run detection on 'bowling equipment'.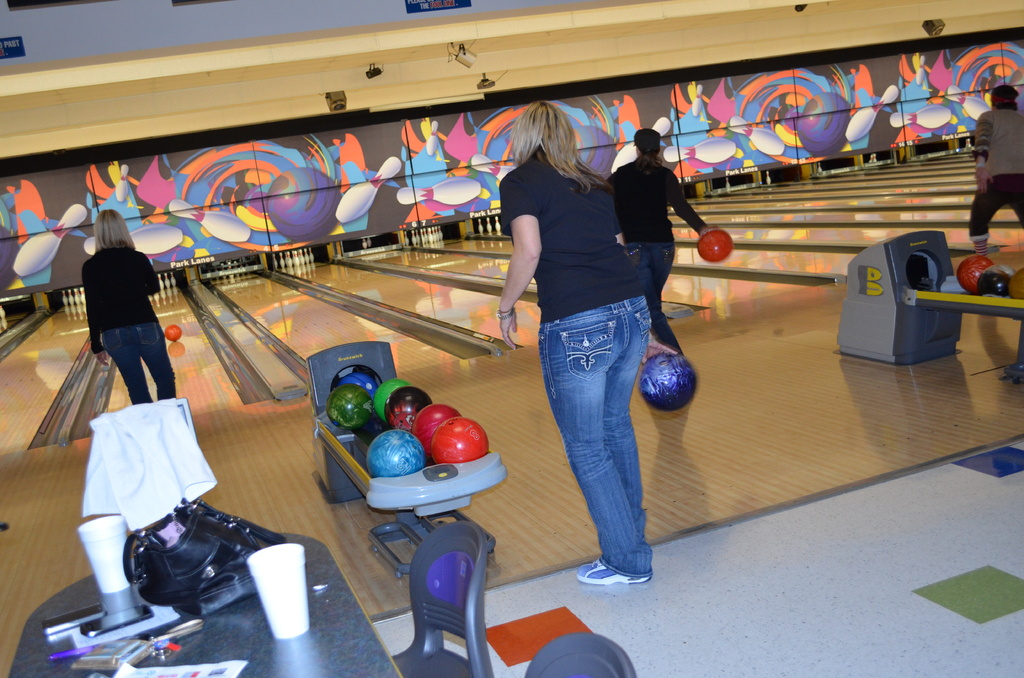
Result: left=467, top=155, right=518, bottom=183.
